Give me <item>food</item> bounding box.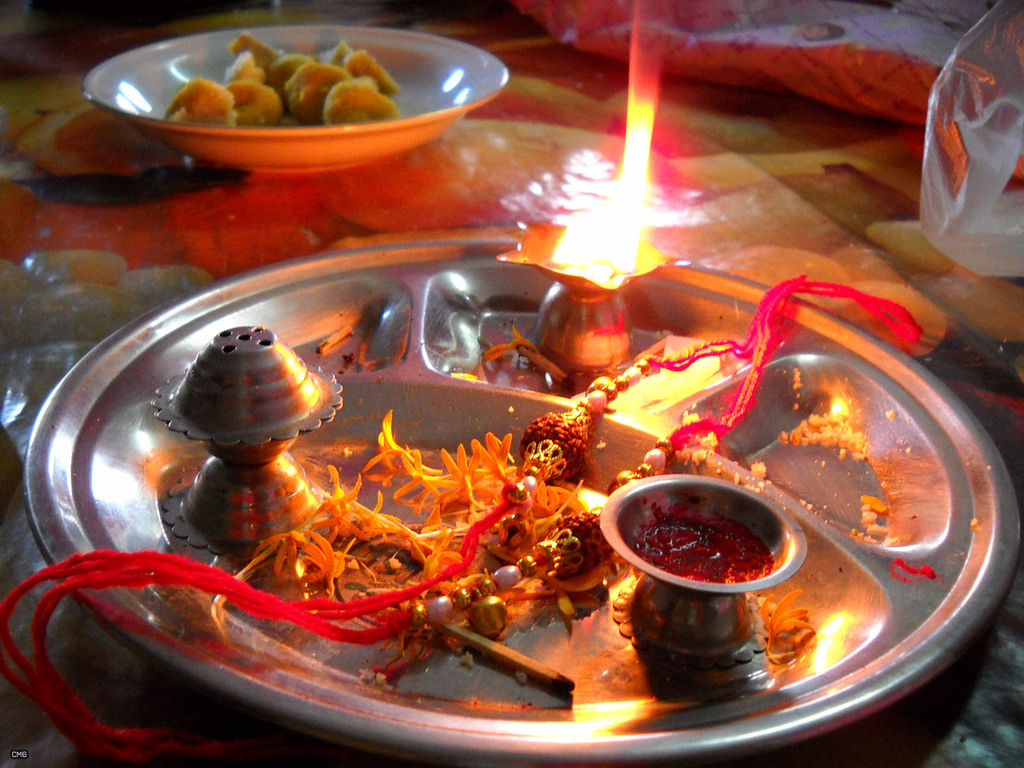
crop(166, 36, 396, 125).
